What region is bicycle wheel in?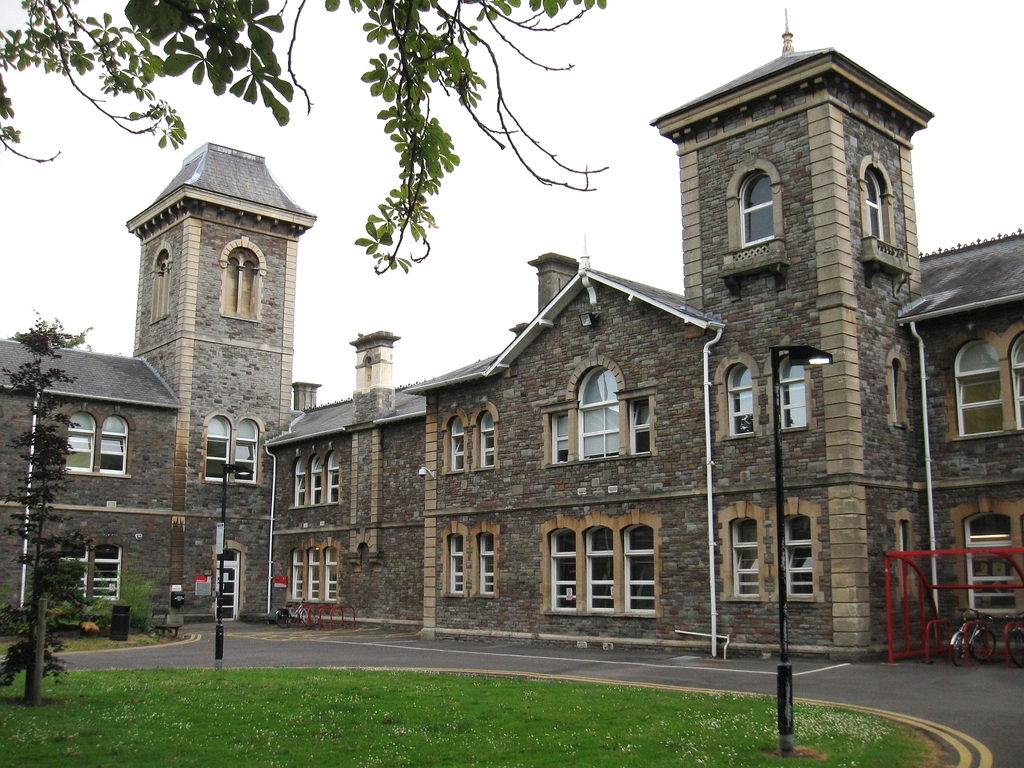
[left=949, top=634, right=968, bottom=663].
